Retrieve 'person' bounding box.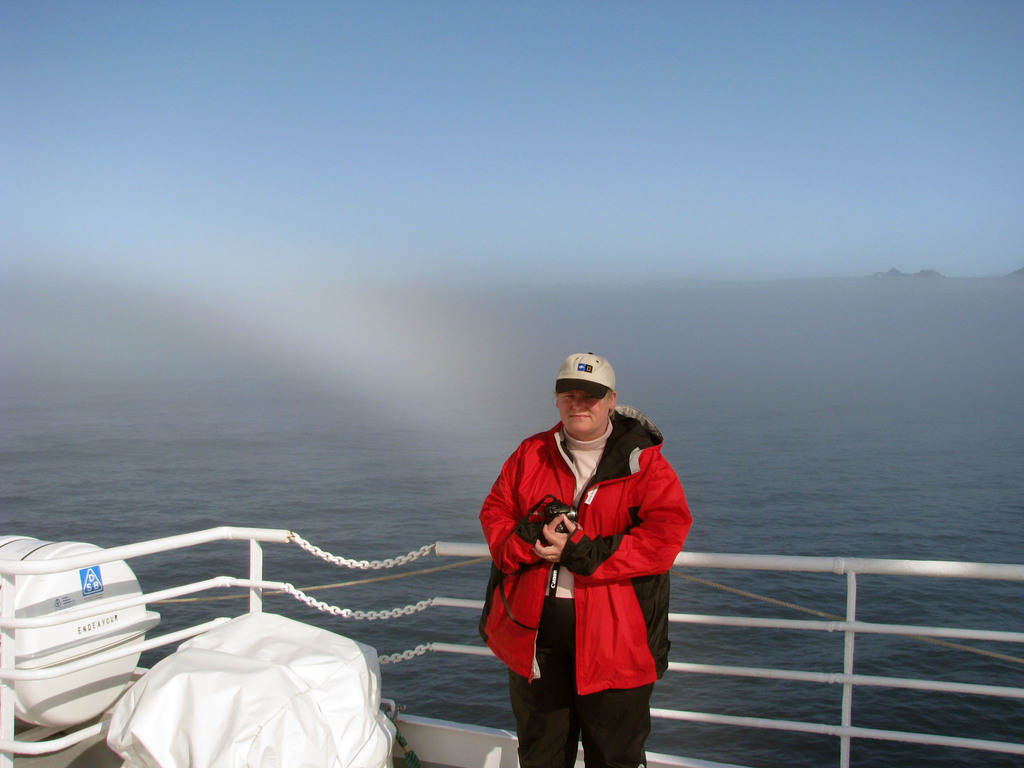
Bounding box: {"x1": 481, "y1": 389, "x2": 691, "y2": 767}.
